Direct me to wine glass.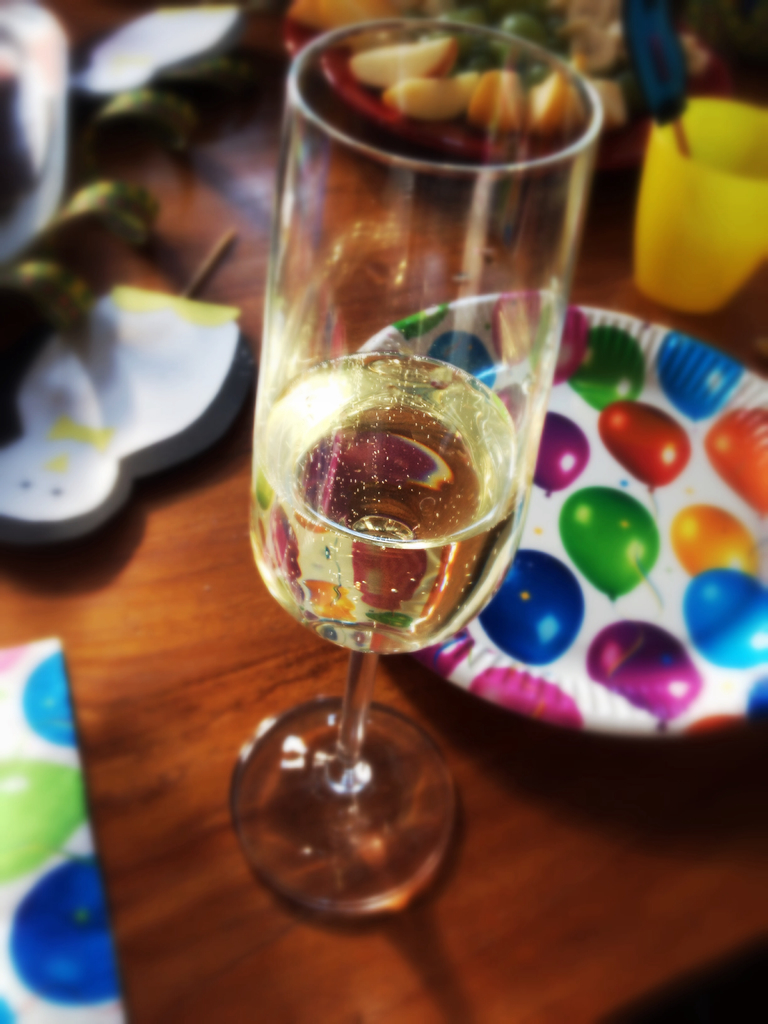
Direction: left=229, top=20, right=598, bottom=913.
